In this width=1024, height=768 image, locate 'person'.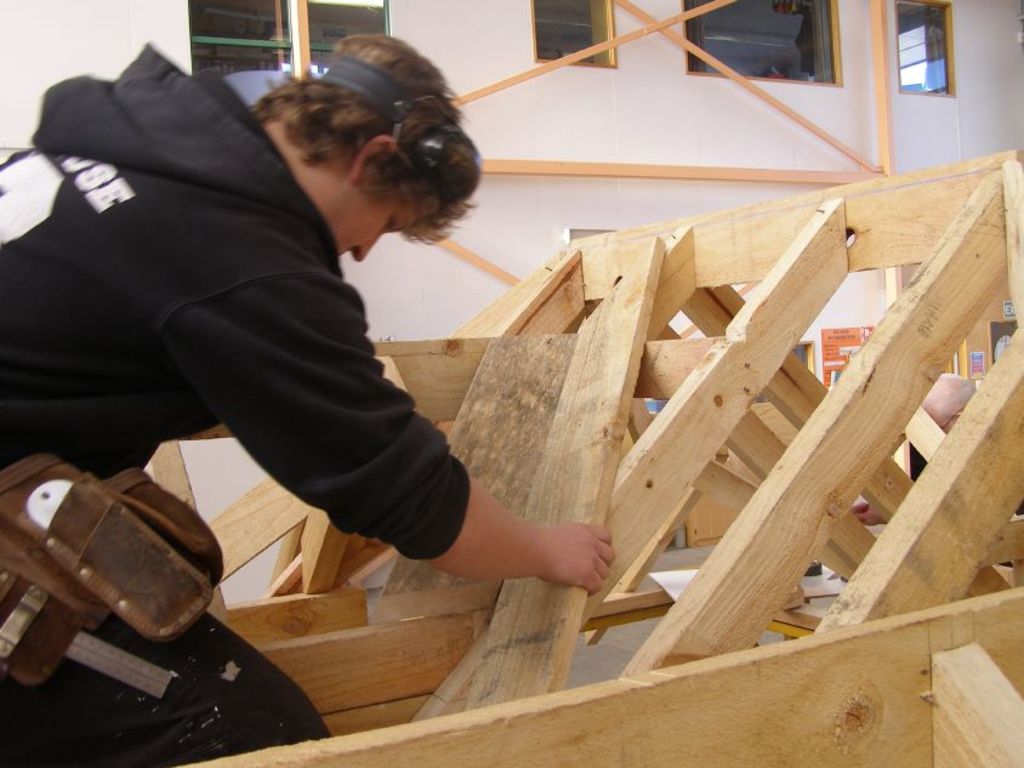
Bounding box: BBox(47, 0, 613, 665).
